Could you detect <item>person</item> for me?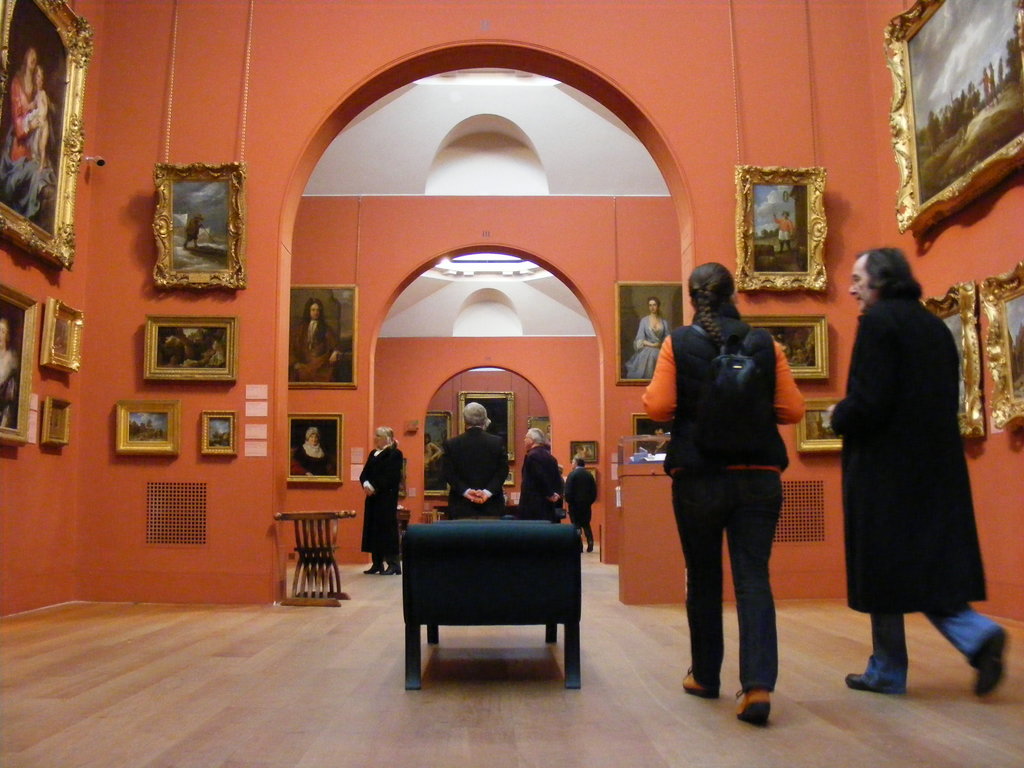
Detection result: region(625, 298, 672, 377).
